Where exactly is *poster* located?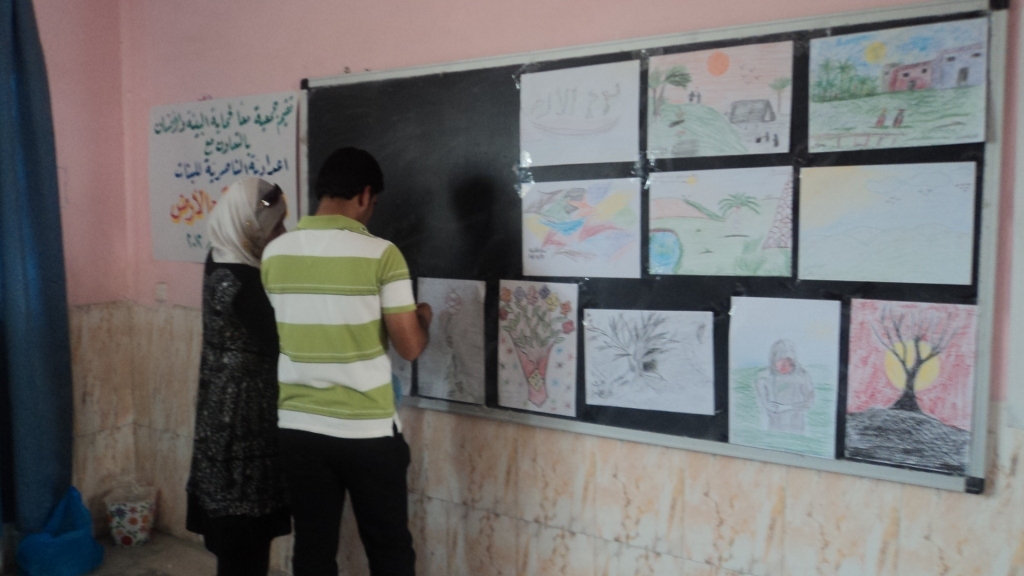
Its bounding box is (x1=519, y1=62, x2=640, y2=163).
